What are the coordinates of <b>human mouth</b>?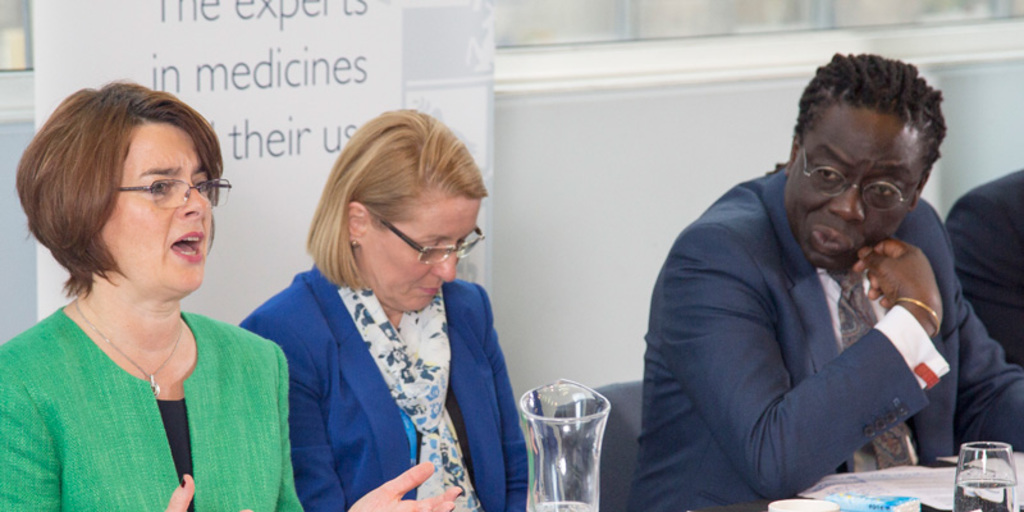
left=411, top=282, right=439, bottom=302.
